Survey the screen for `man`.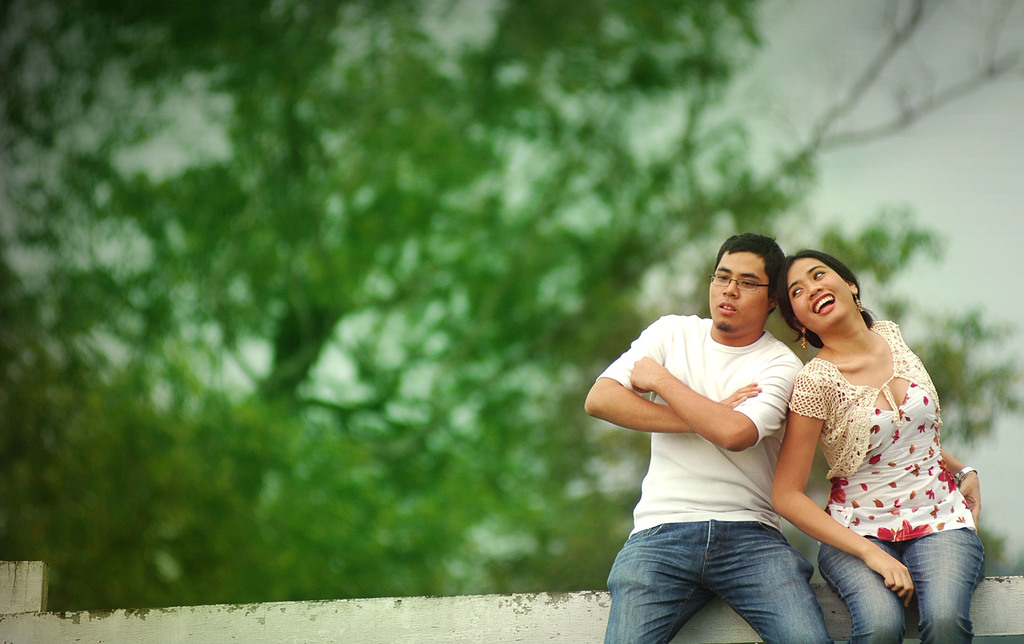
Survey found: bbox=[578, 235, 836, 643].
